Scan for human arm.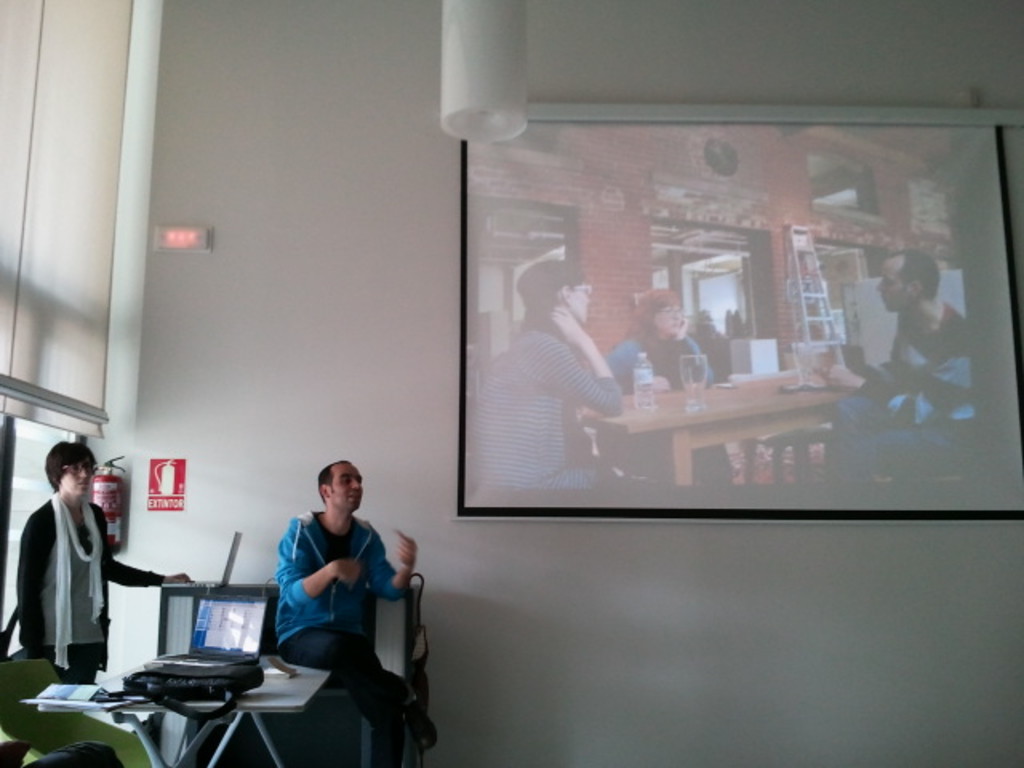
Scan result: (670, 331, 725, 405).
